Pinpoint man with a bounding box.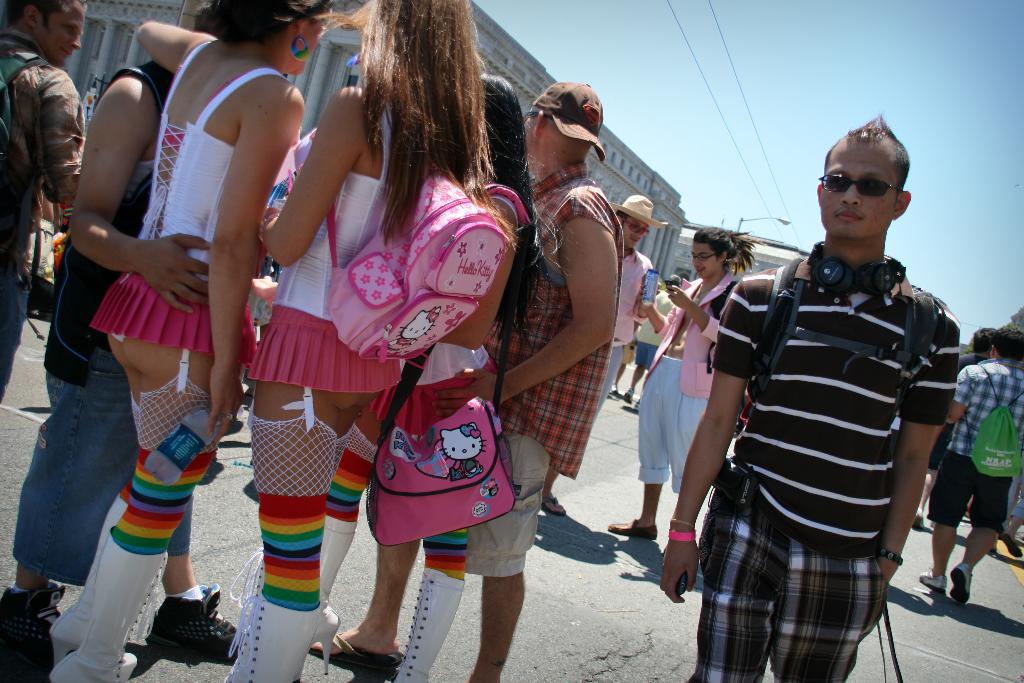
(685,124,971,675).
